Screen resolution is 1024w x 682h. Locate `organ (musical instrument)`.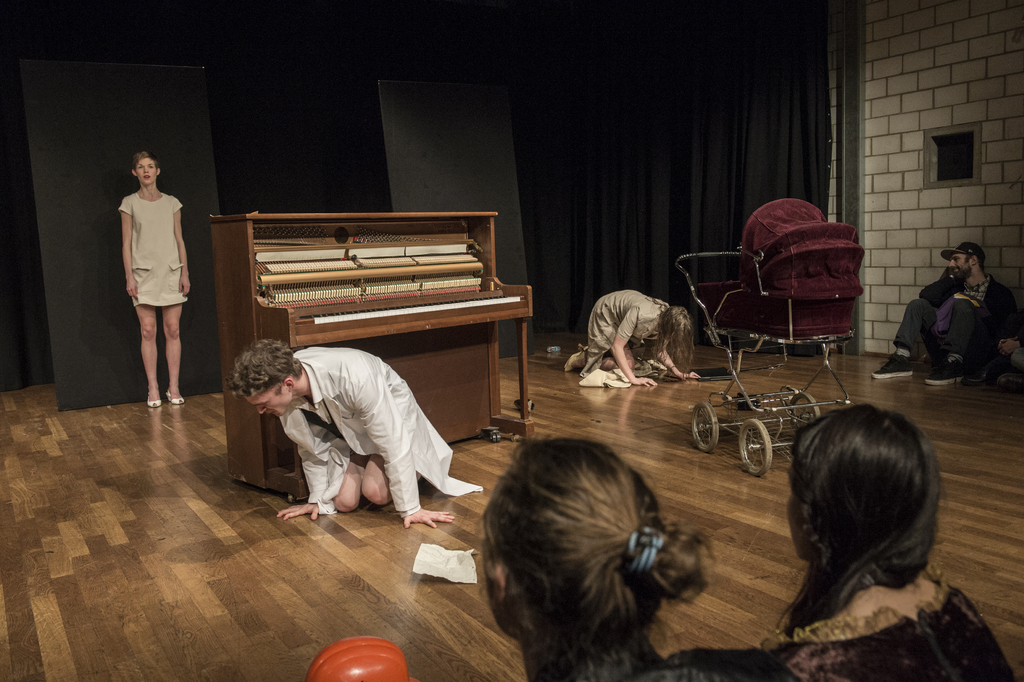
select_region(181, 219, 562, 495).
